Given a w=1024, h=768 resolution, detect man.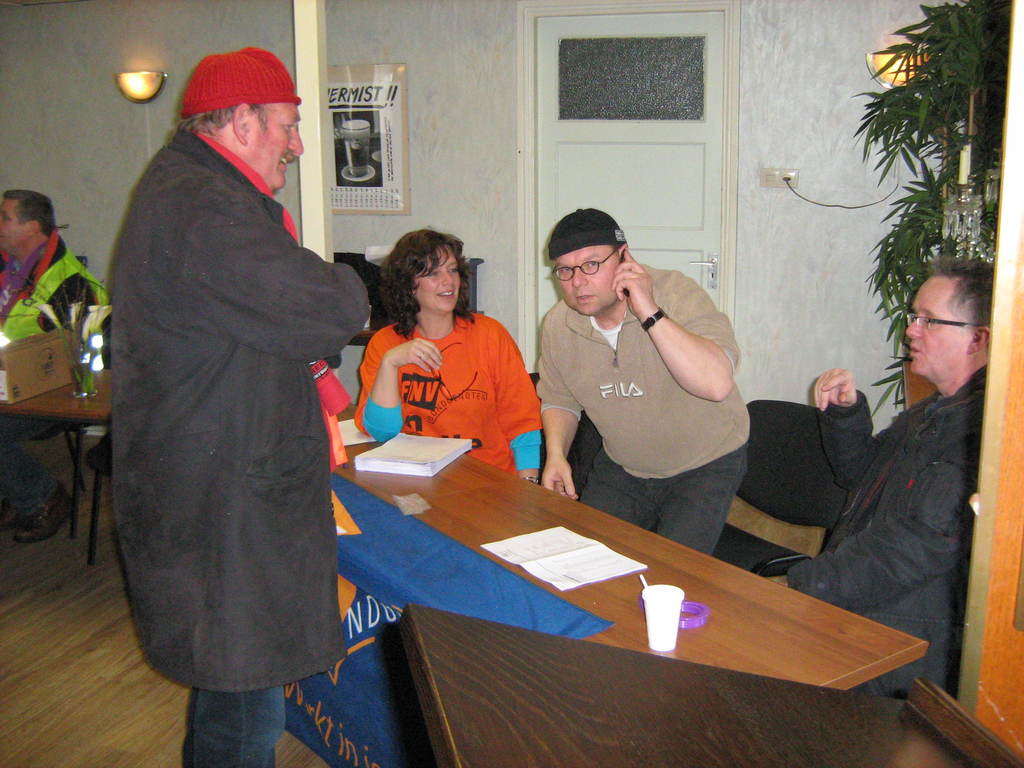
left=761, top=260, right=994, bottom=703.
